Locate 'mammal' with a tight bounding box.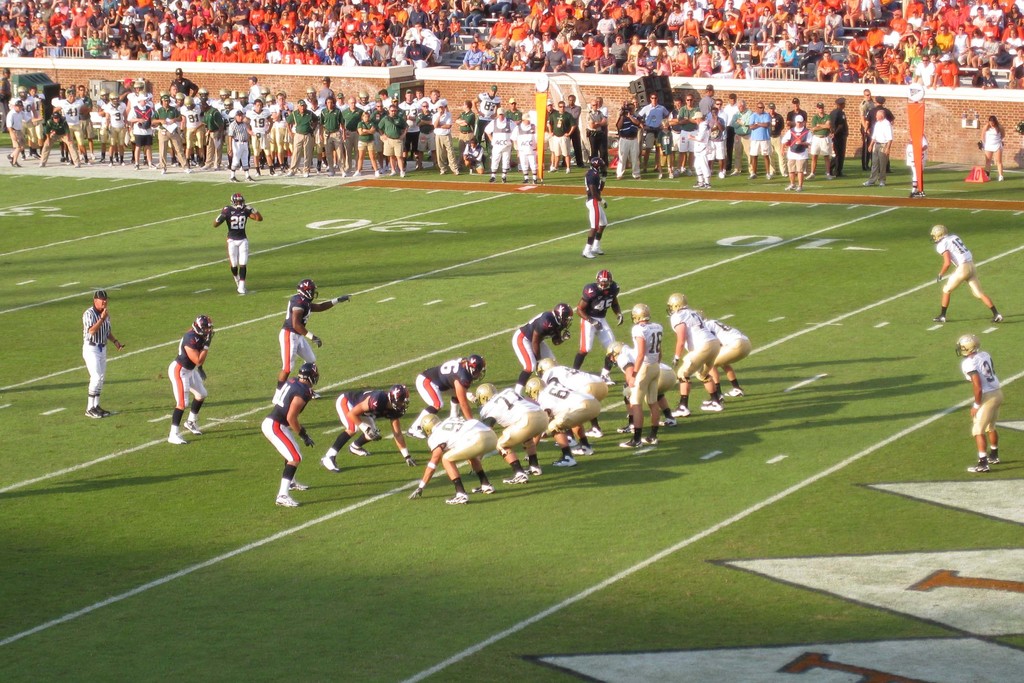
262, 359, 316, 511.
